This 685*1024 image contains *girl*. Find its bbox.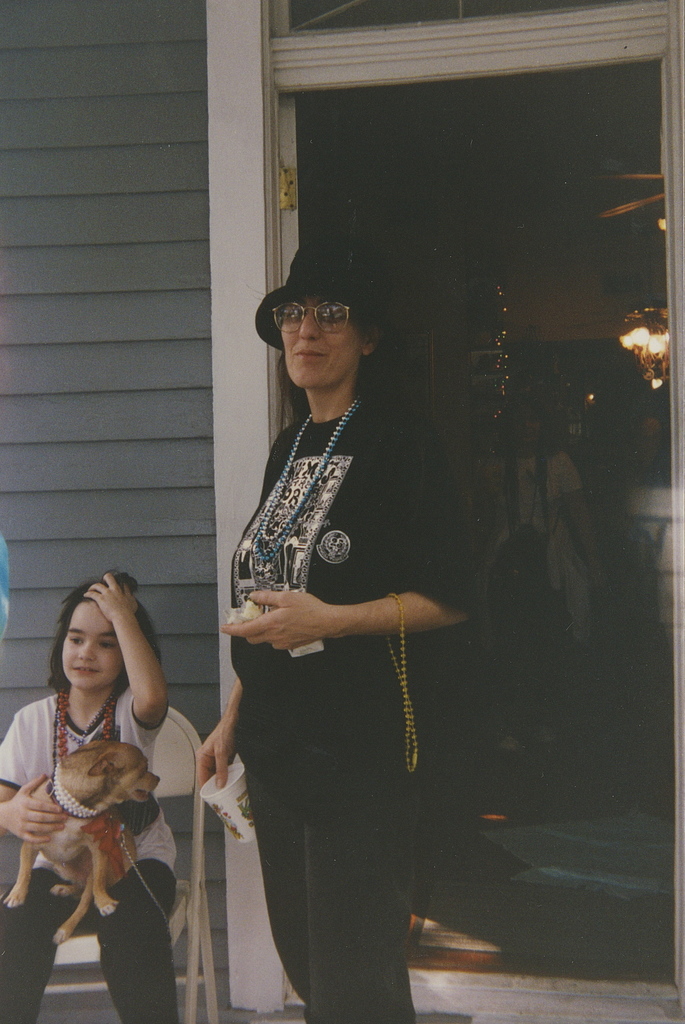
box(0, 568, 177, 1023).
